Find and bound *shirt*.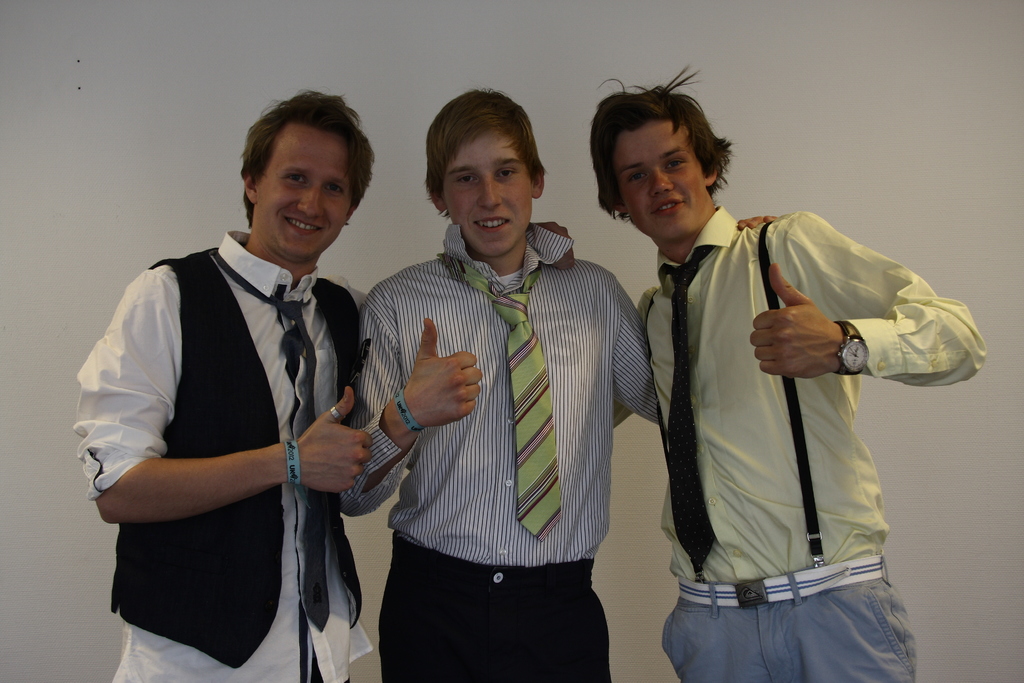
Bound: l=341, t=224, r=661, b=559.
